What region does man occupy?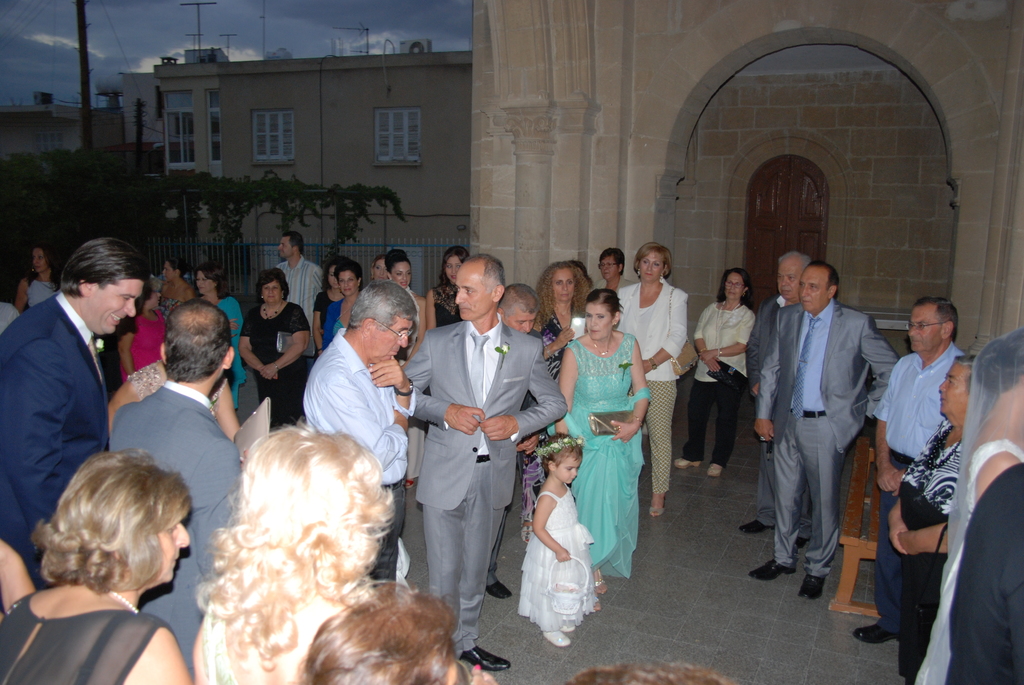
Rect(493, 288, 557, 602).
